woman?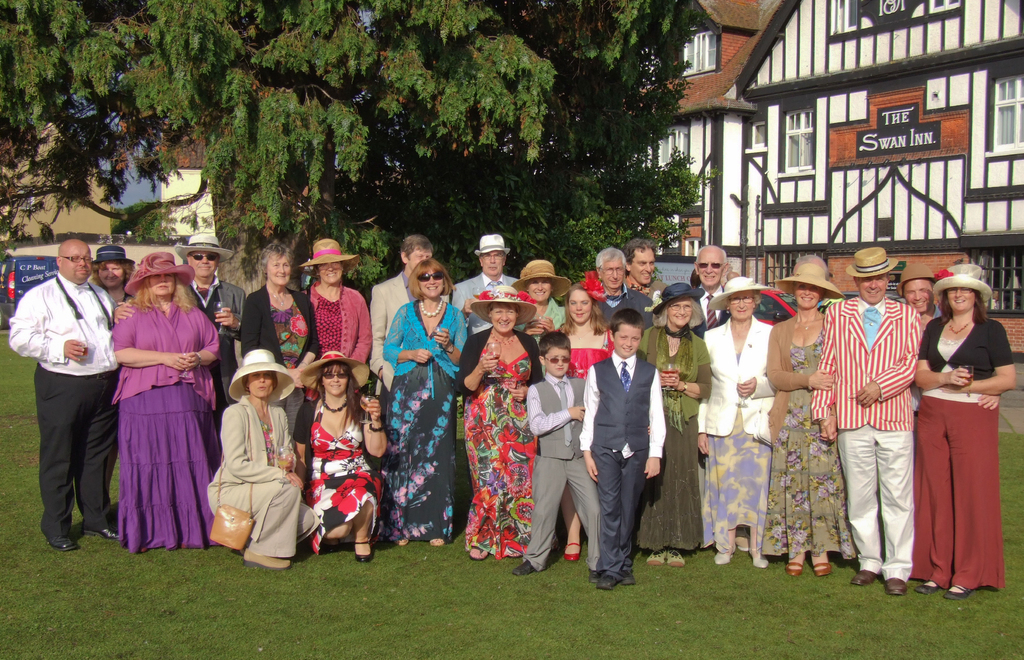
(left=636, top=283, right=714, bottom=563)
